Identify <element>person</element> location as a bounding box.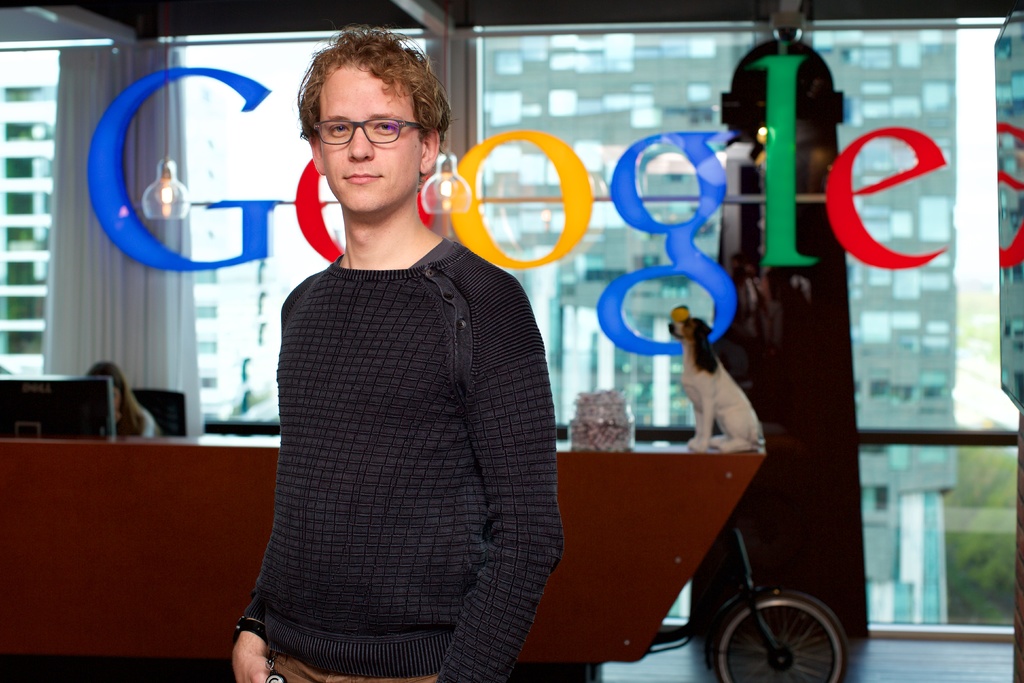
detection(76, 358, 172, 443).
